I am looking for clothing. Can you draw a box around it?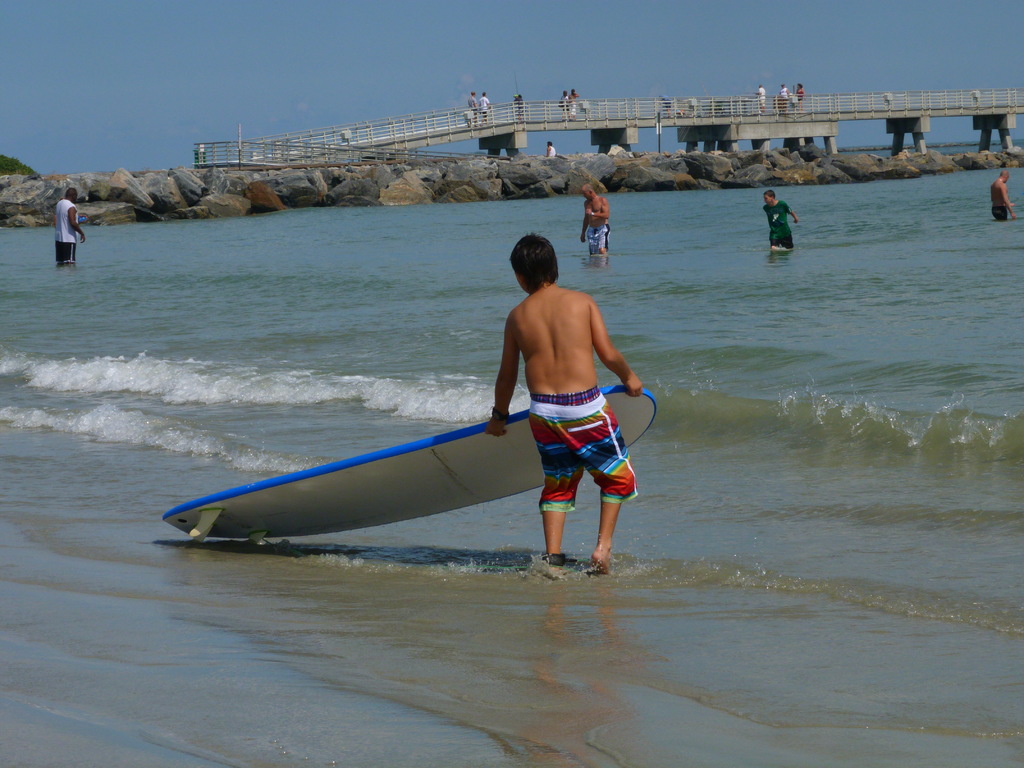
Sure, the bounding box is 586,219,614,248.
